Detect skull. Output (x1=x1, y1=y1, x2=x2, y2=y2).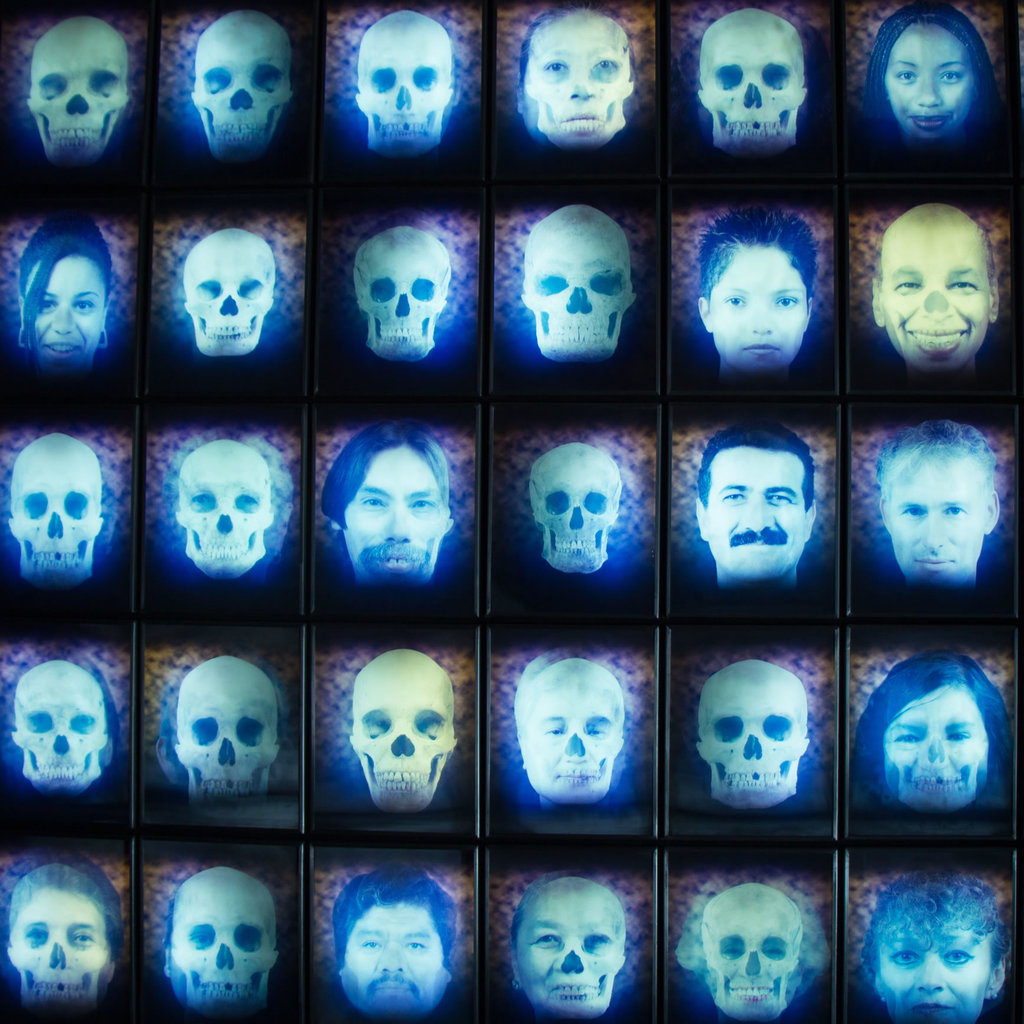
(x1=694, y1=655, x2=813, y2=809).
